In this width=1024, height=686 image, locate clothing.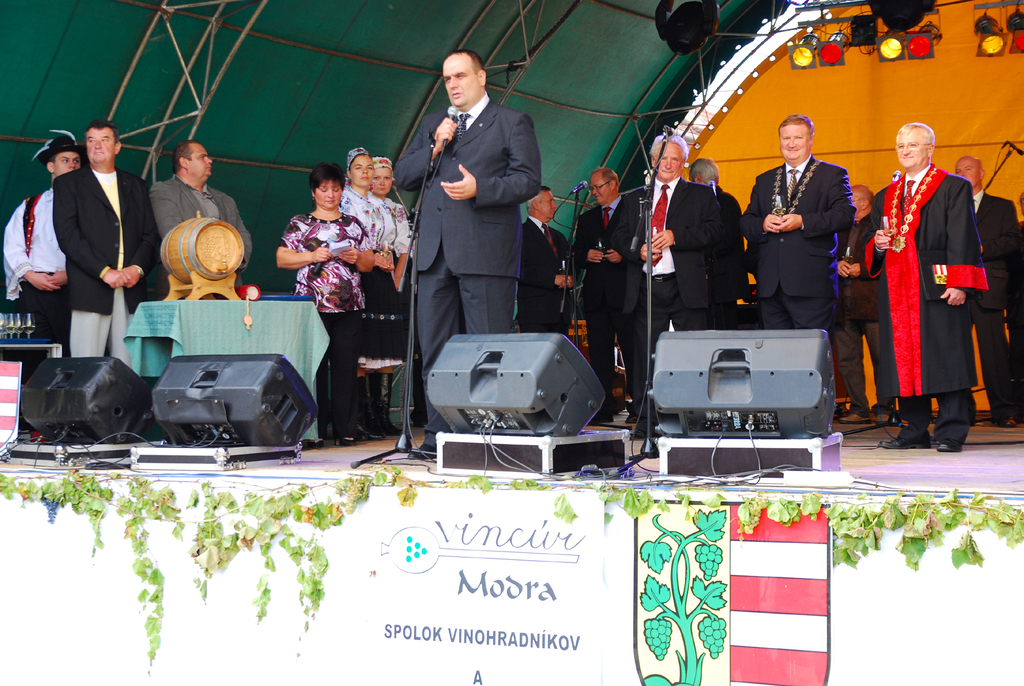
Bounding box: 278/212/376/416.
